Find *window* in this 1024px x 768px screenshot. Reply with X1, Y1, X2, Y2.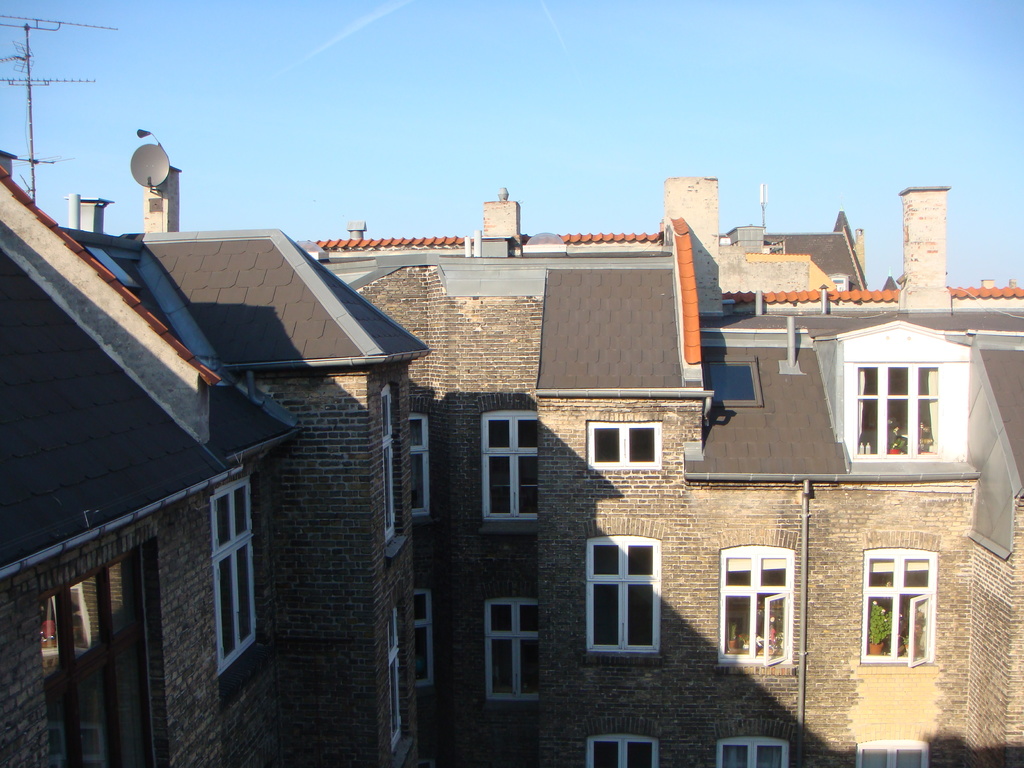
381, 388, 397, 549.
